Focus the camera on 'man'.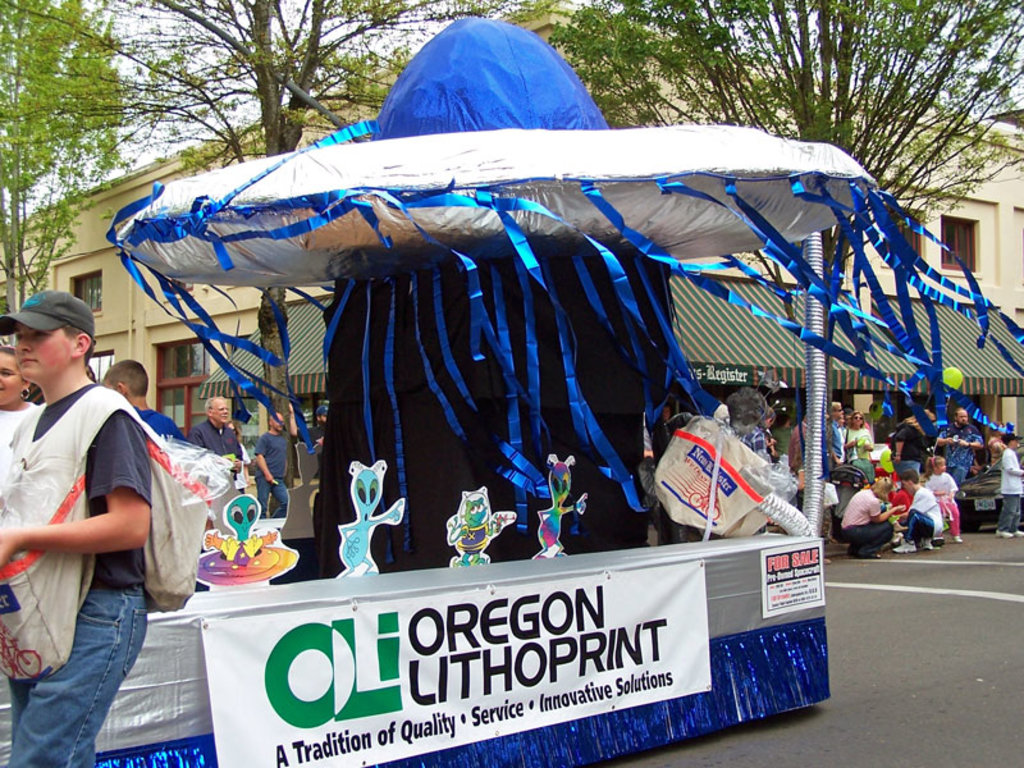
Focus region: region(934, 406, 984, 476).
